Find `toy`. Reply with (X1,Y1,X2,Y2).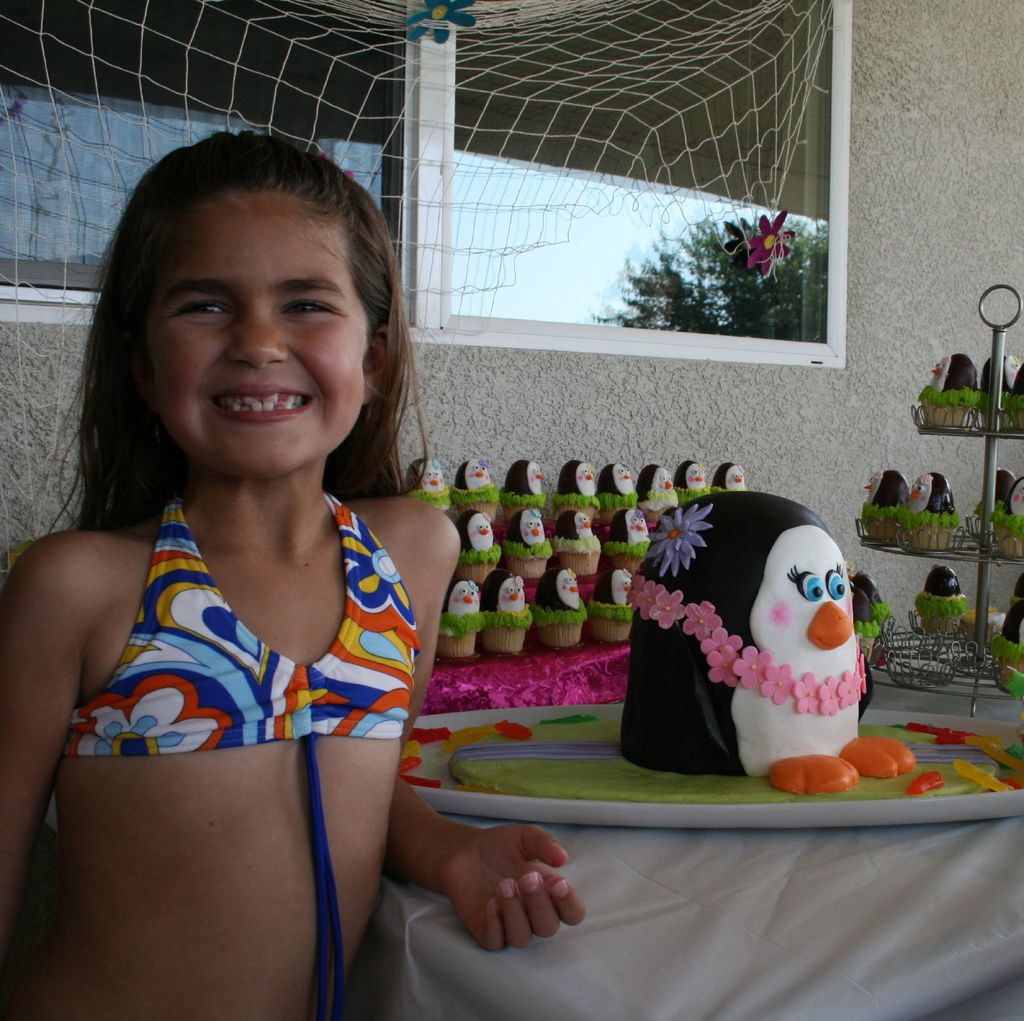
(1014,364,1023,422).
